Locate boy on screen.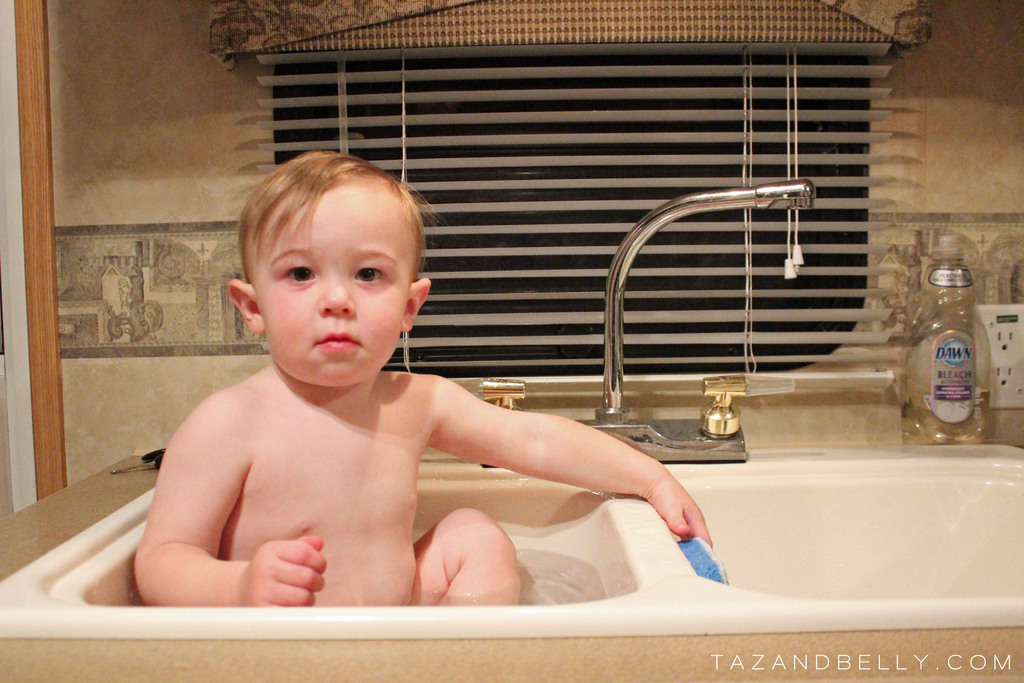
On screen at bbox(131, 147, 716, 611).
